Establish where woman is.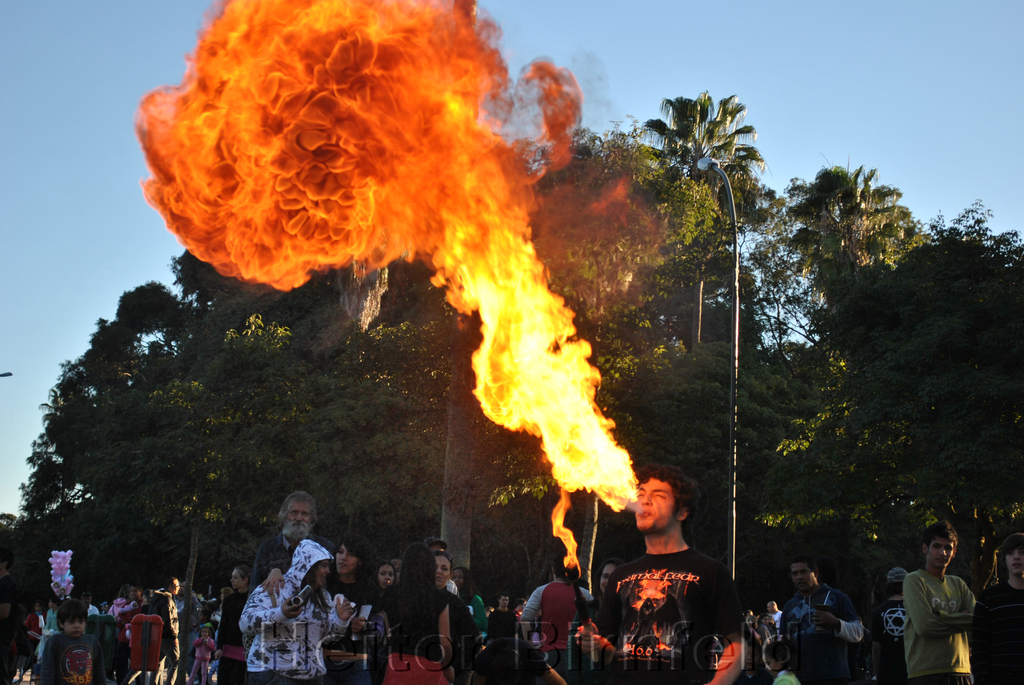
Established at [370, 557, 399, 604].
